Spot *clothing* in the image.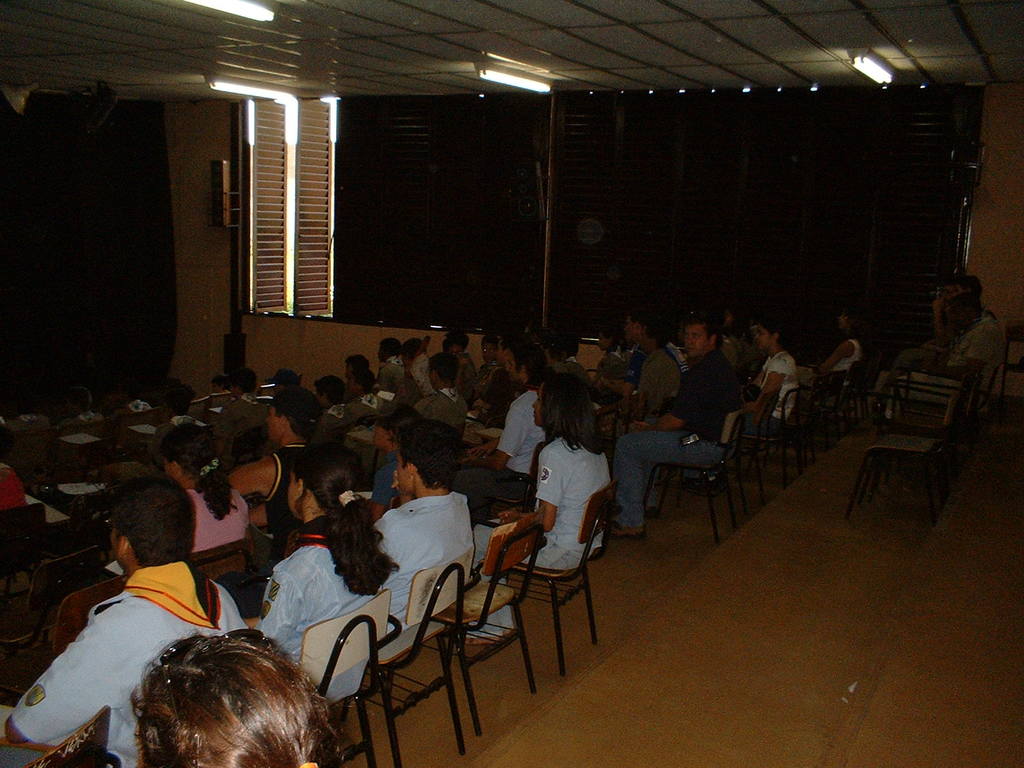
*clothing* found at [left=253, top=513, right=388, bottom=704].
